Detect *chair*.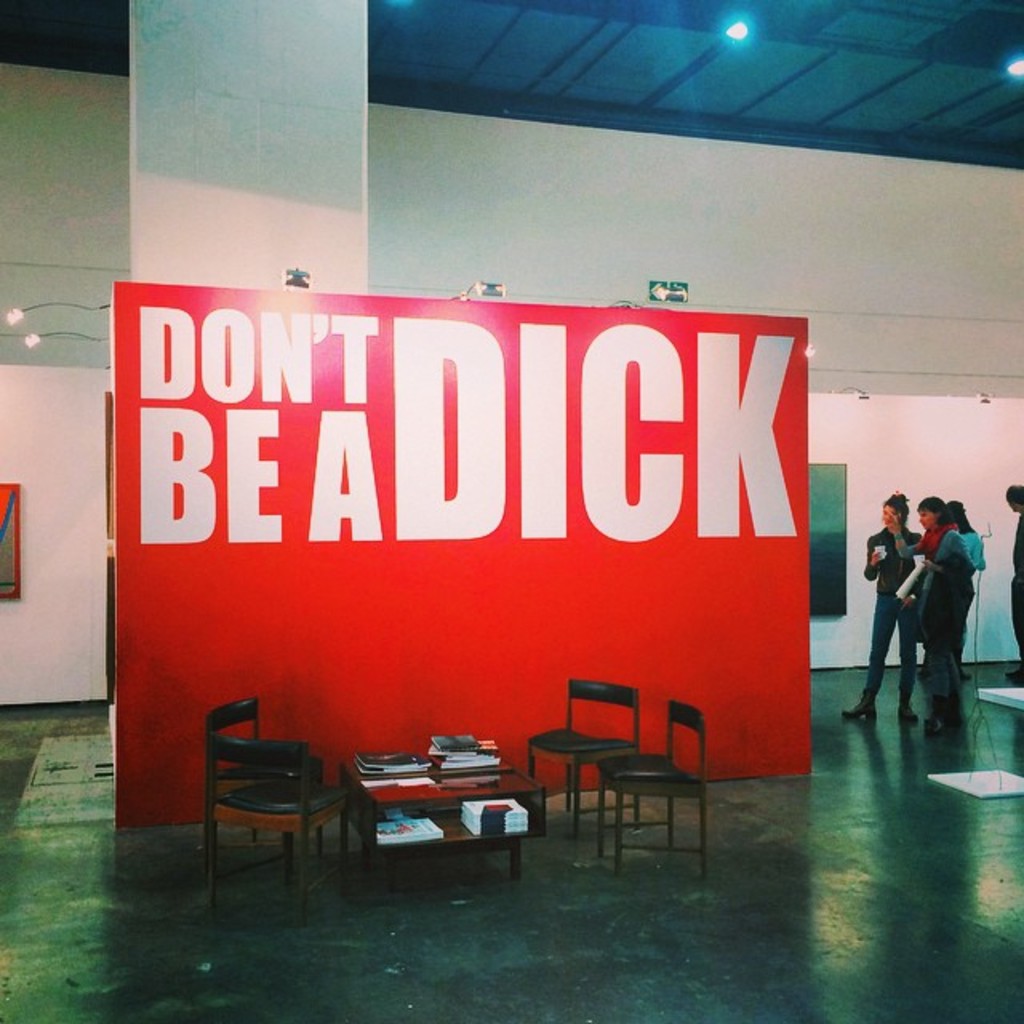
Detected at <bbox>192, 726, 350, 925</bbox>.
